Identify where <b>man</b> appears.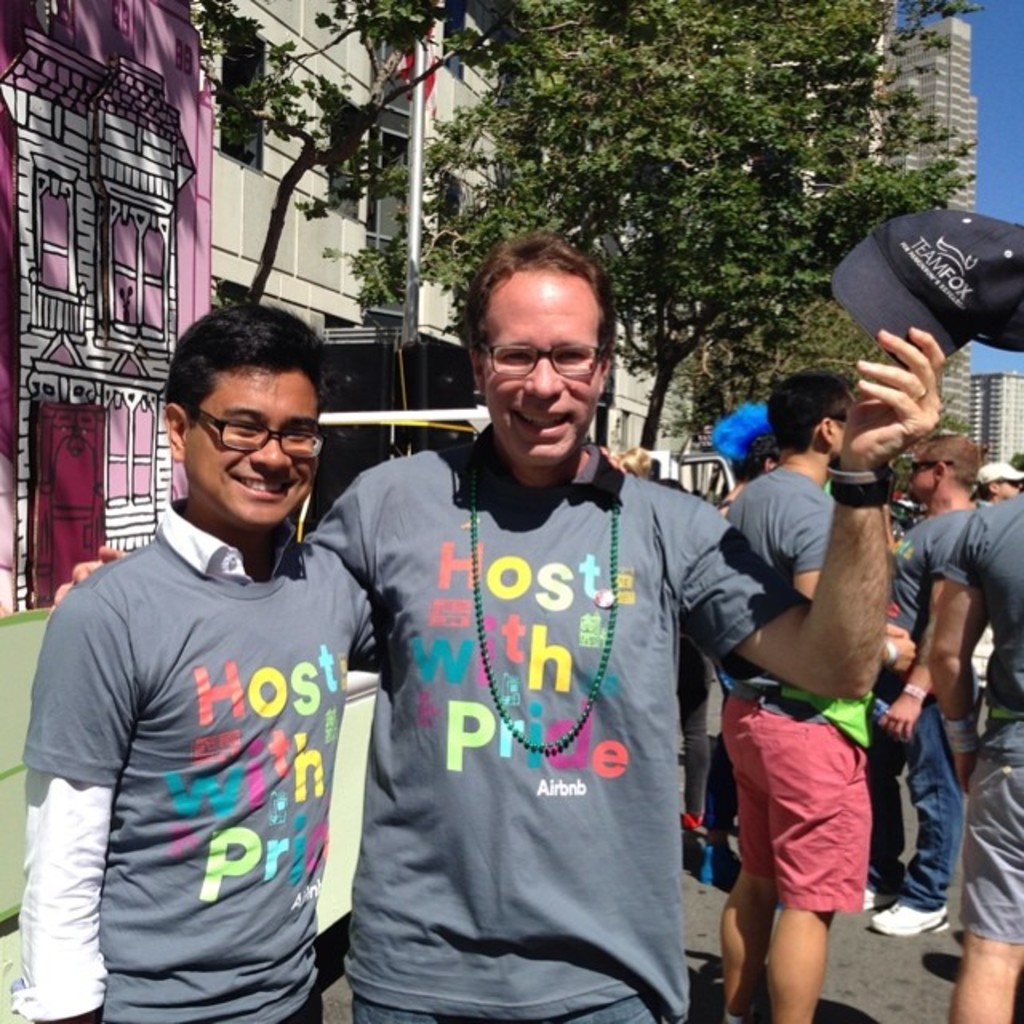
Appears at {"x1": 46, "y1": 232, "x2": 944, "y2": 1022}.
